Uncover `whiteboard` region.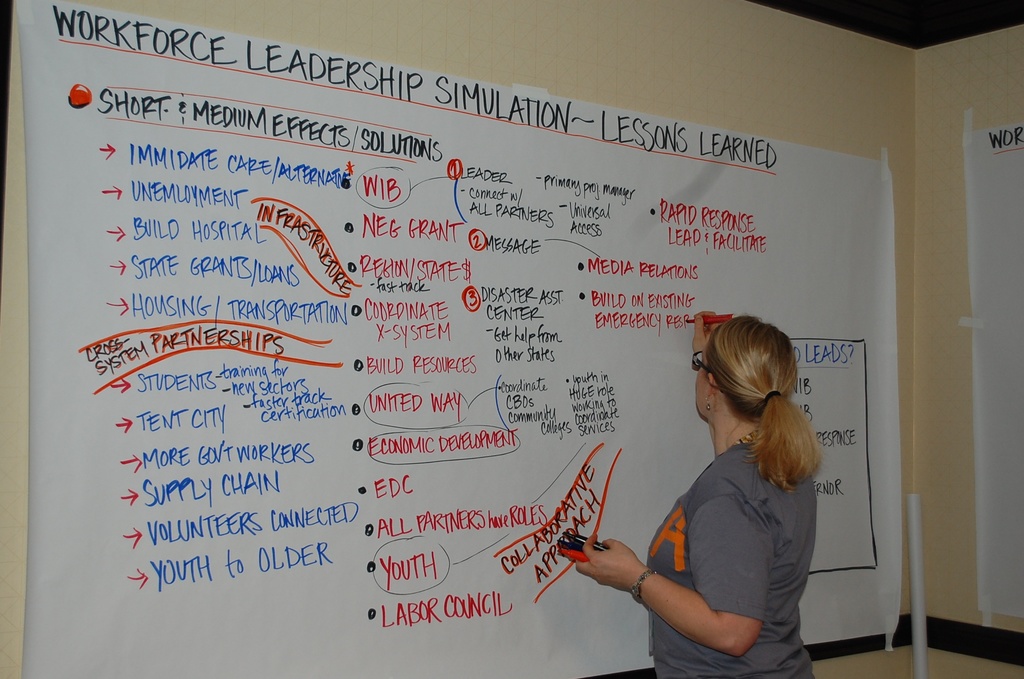
Uncovered: 966, 111, 1023, 635.
